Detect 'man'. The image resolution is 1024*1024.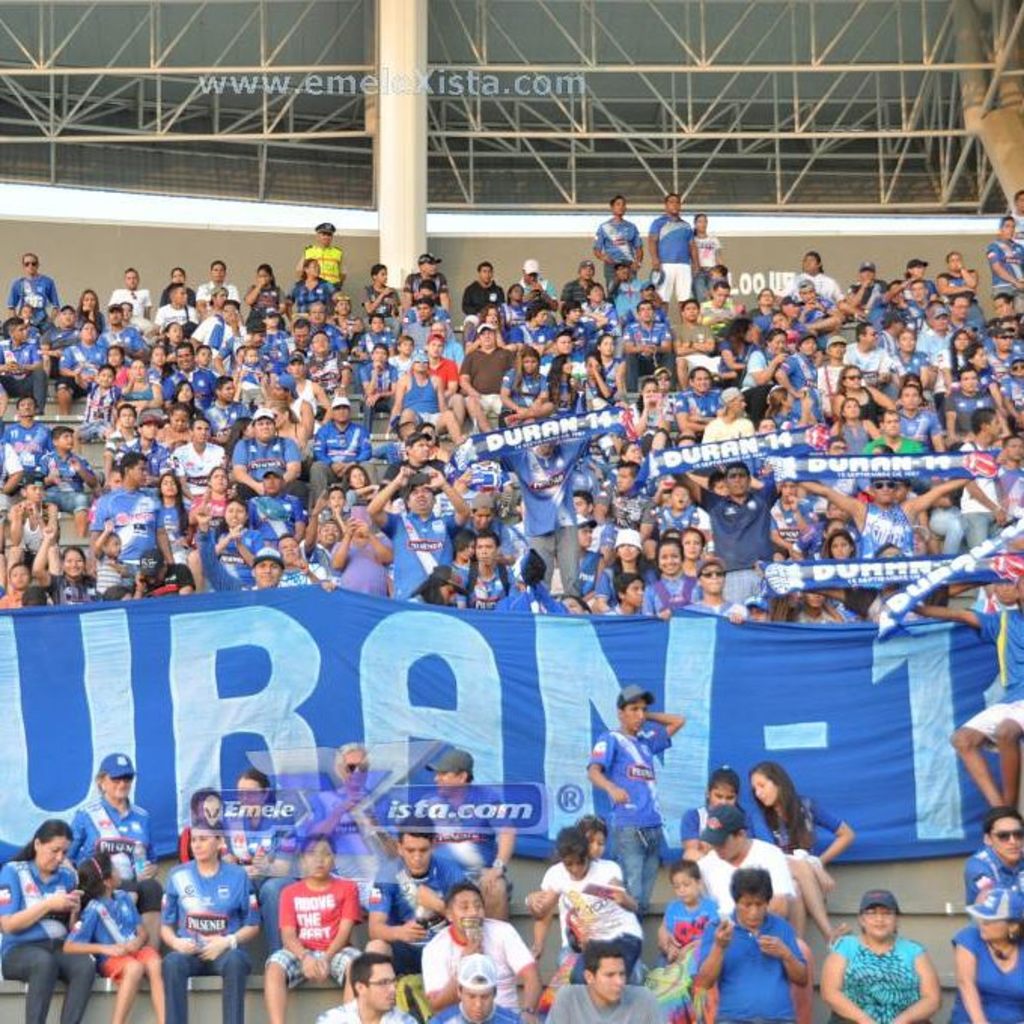
646:193:700:322.
